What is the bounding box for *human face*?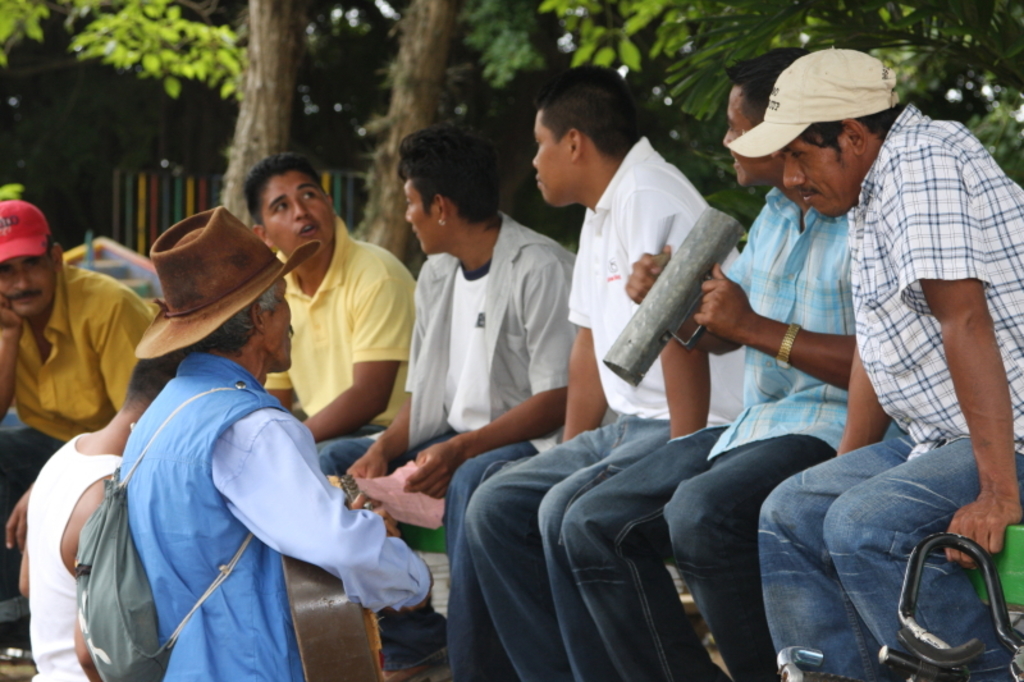
0 257 58 321.
